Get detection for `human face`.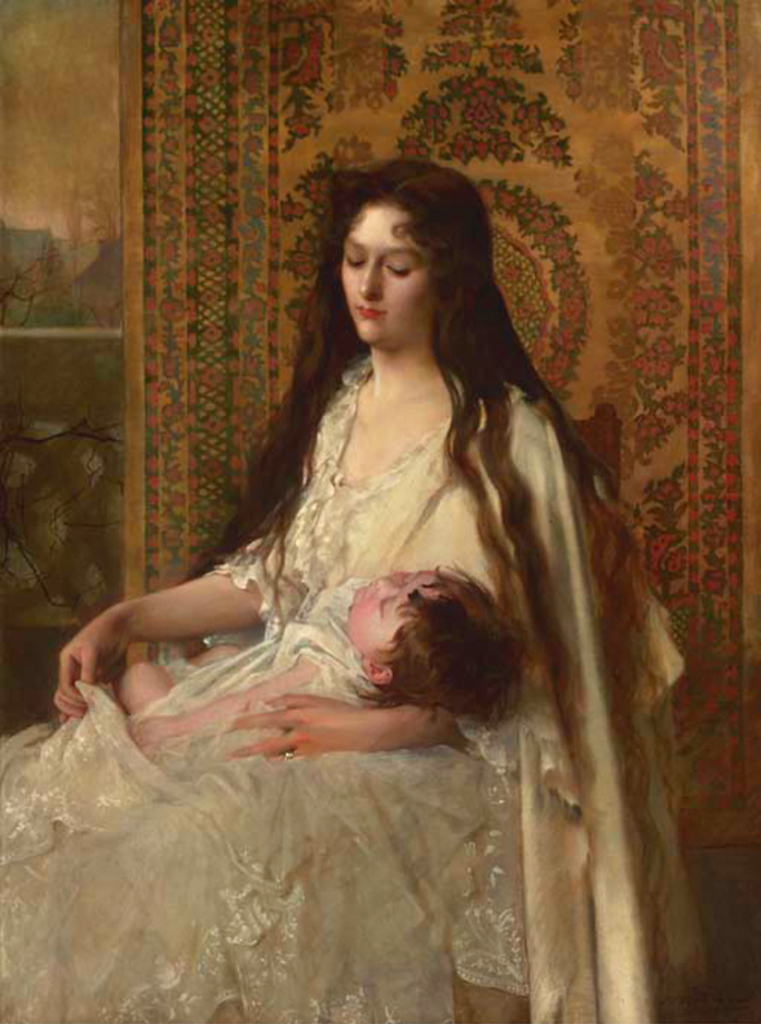
Detection: x1=349 y1=568 x2=437 y2=665.
